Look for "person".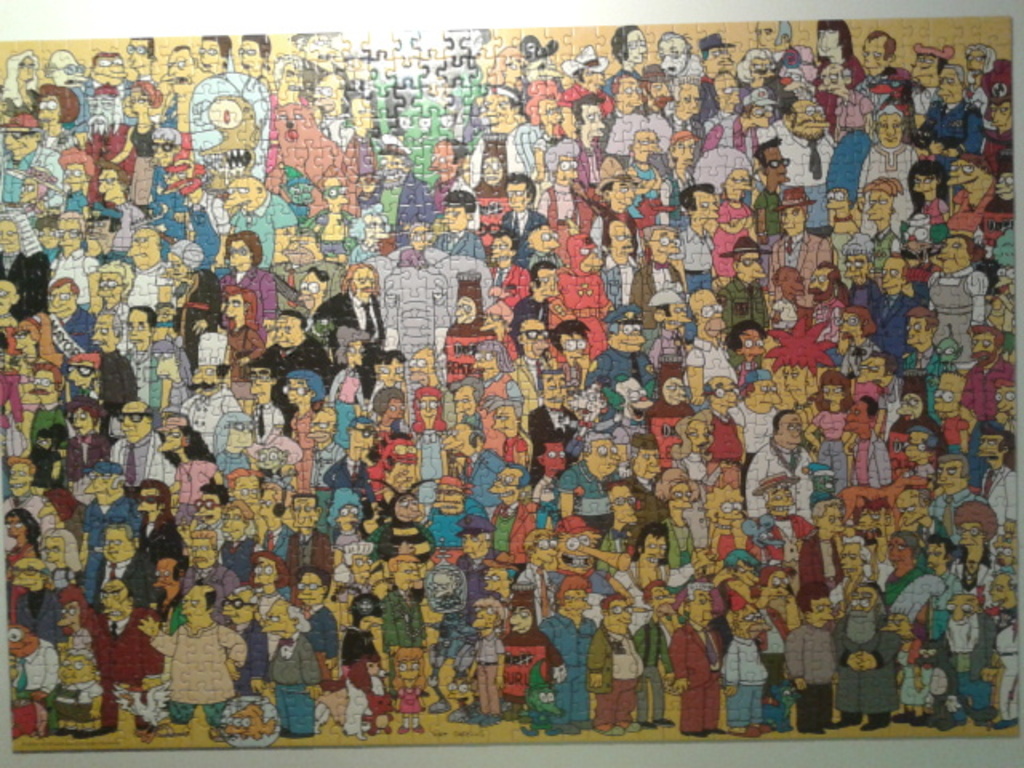
Found: (x1=334, y1=598, x2=379, y2=765).
